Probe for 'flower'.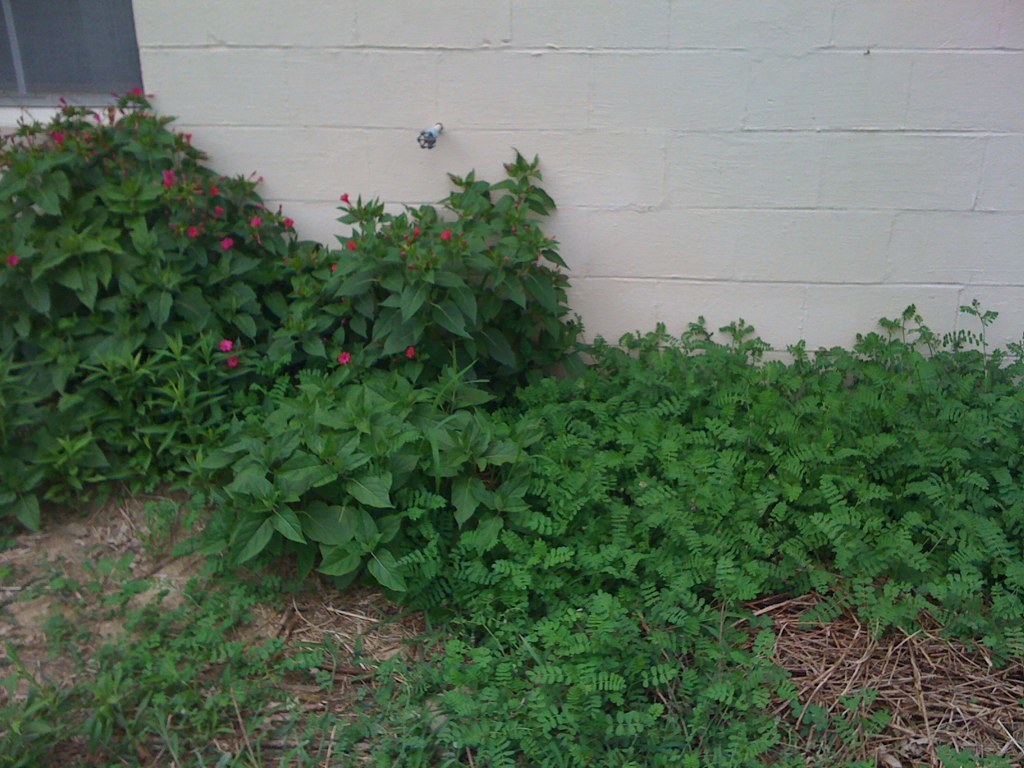
Probe result: box=[405, 346, 413, 358].
